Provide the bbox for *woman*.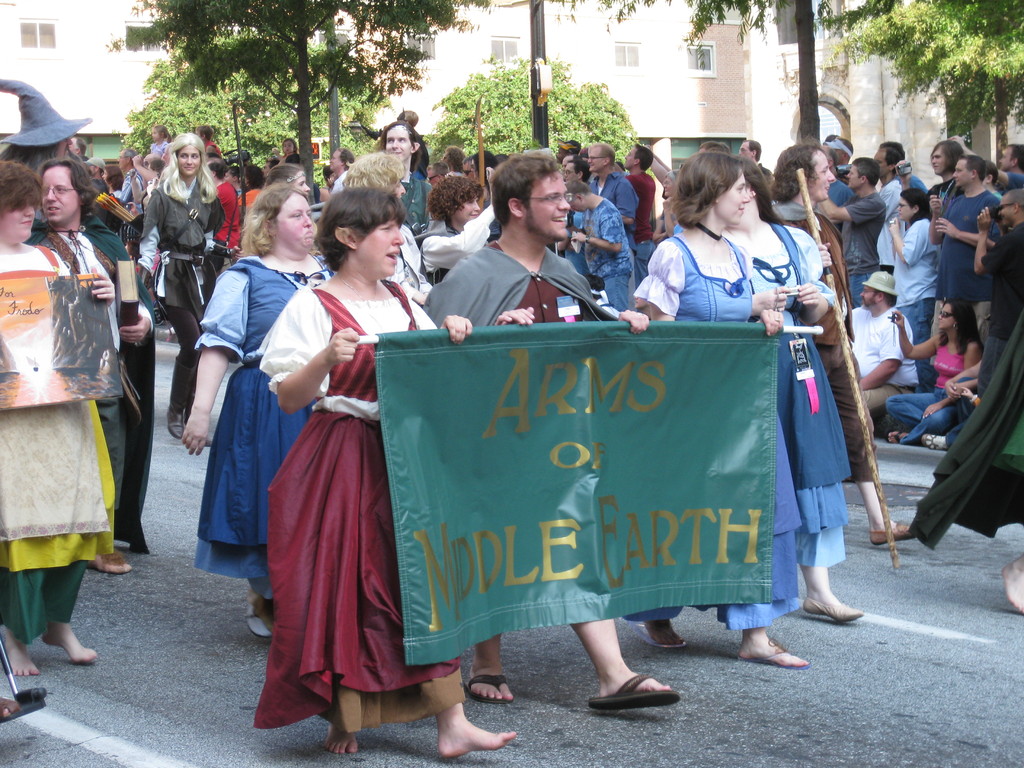
box=[888, 188, 944, 391].
